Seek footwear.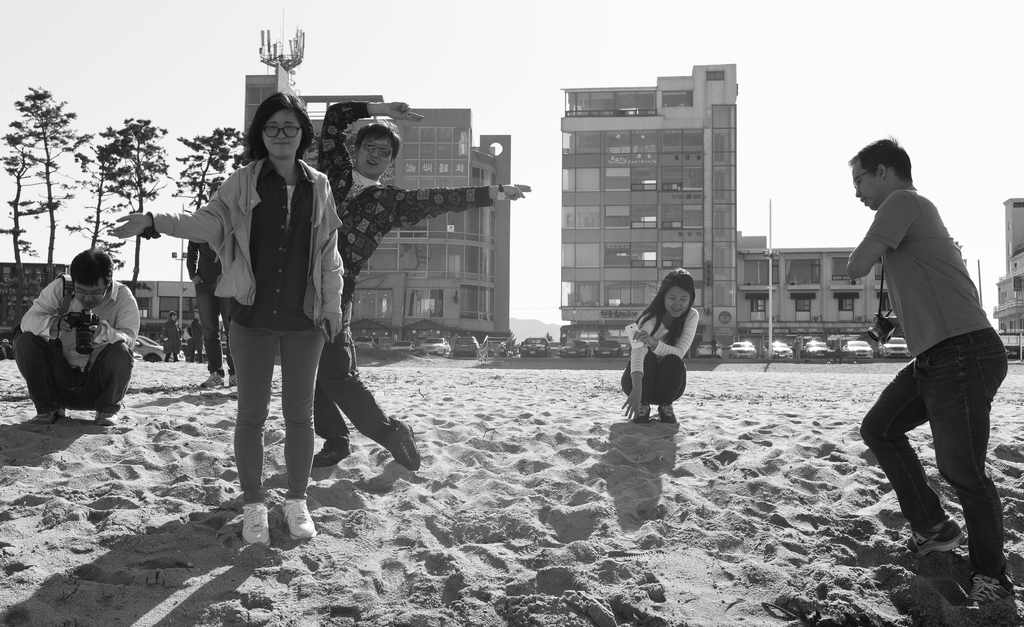
[x1=281, y1=490, x2=311, y2=548].
